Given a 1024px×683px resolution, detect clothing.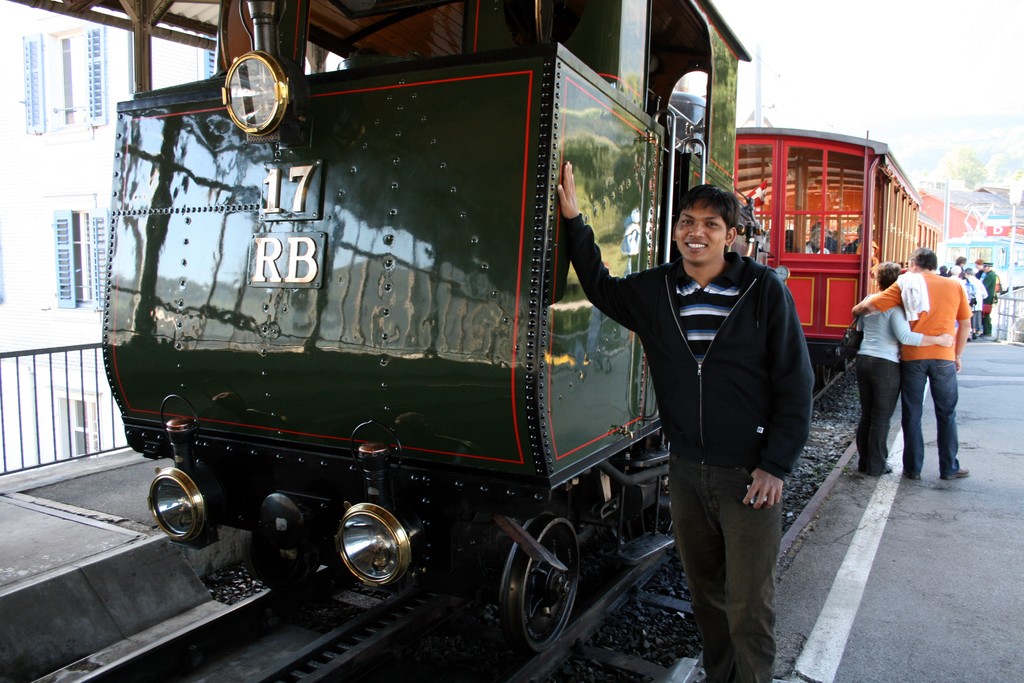
[left=853, top=294, right=924, bottom=471].
